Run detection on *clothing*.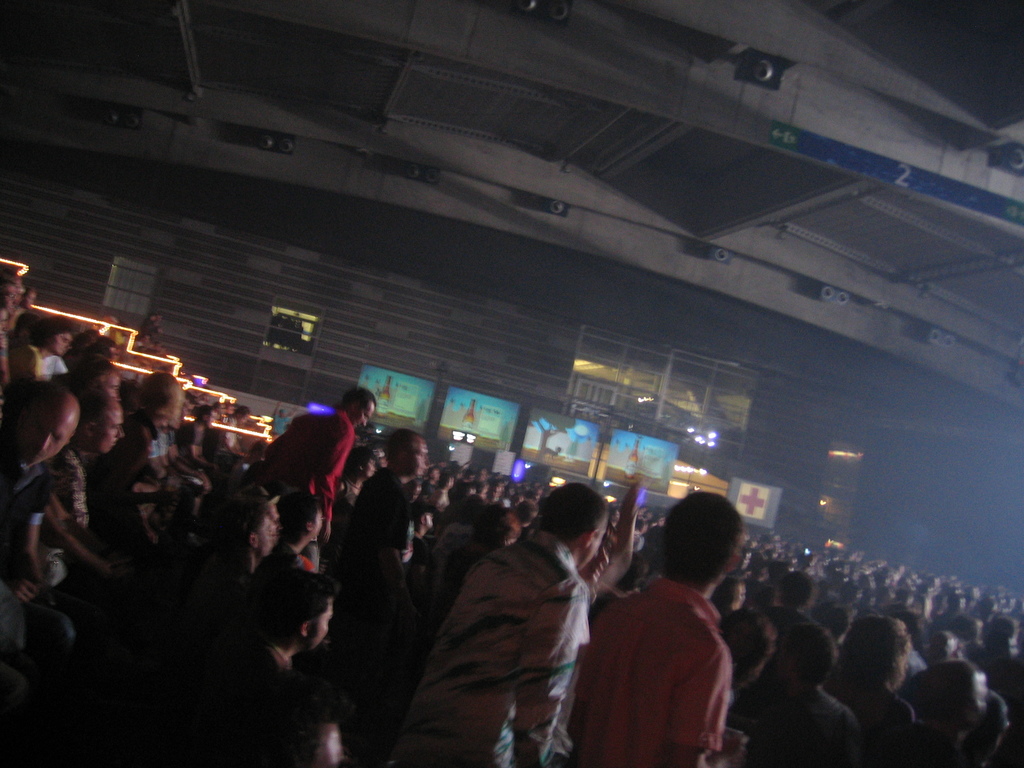
Result: bbox=(358, 465, 410, 544).
